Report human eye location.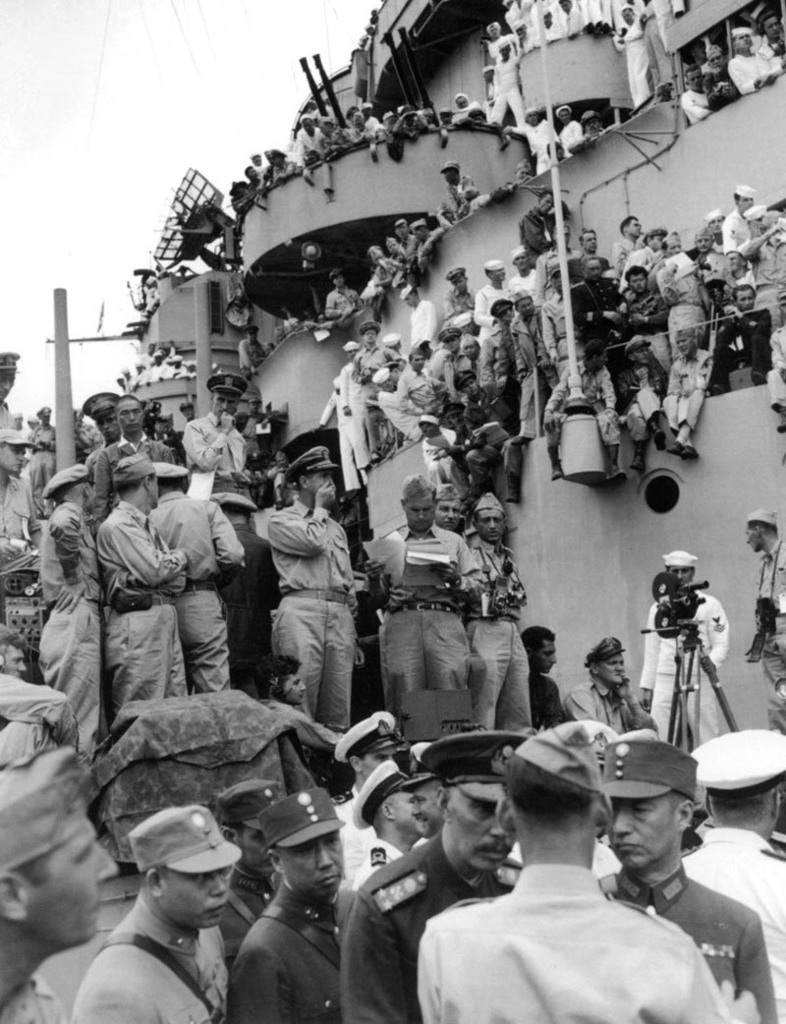
Report: BBox(673, 568, 678, 574).
